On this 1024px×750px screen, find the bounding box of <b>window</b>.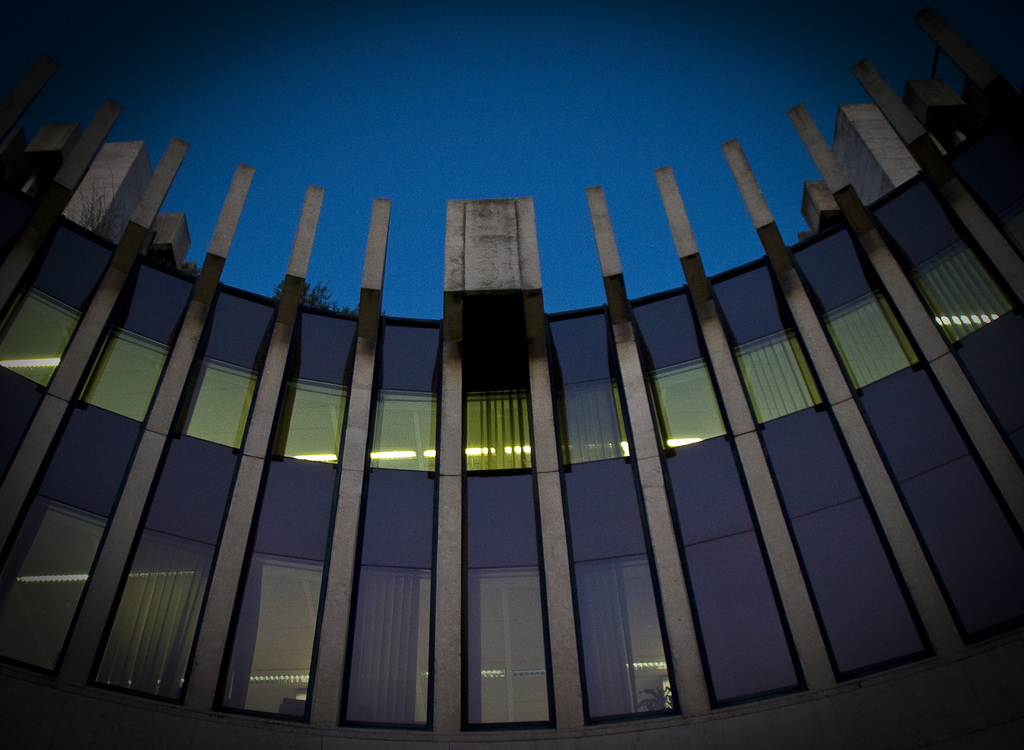
Bounding box: (x1=372, y1=386, x2=442, y2=471).
